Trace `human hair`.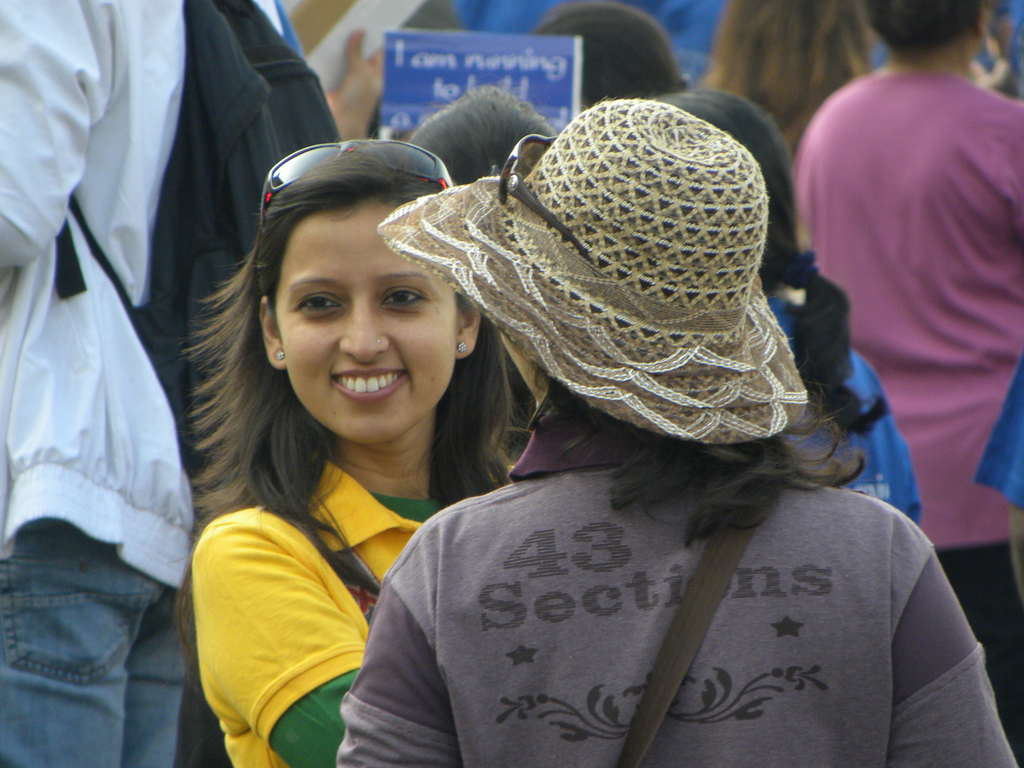
Traced to 705 3 868 147.
